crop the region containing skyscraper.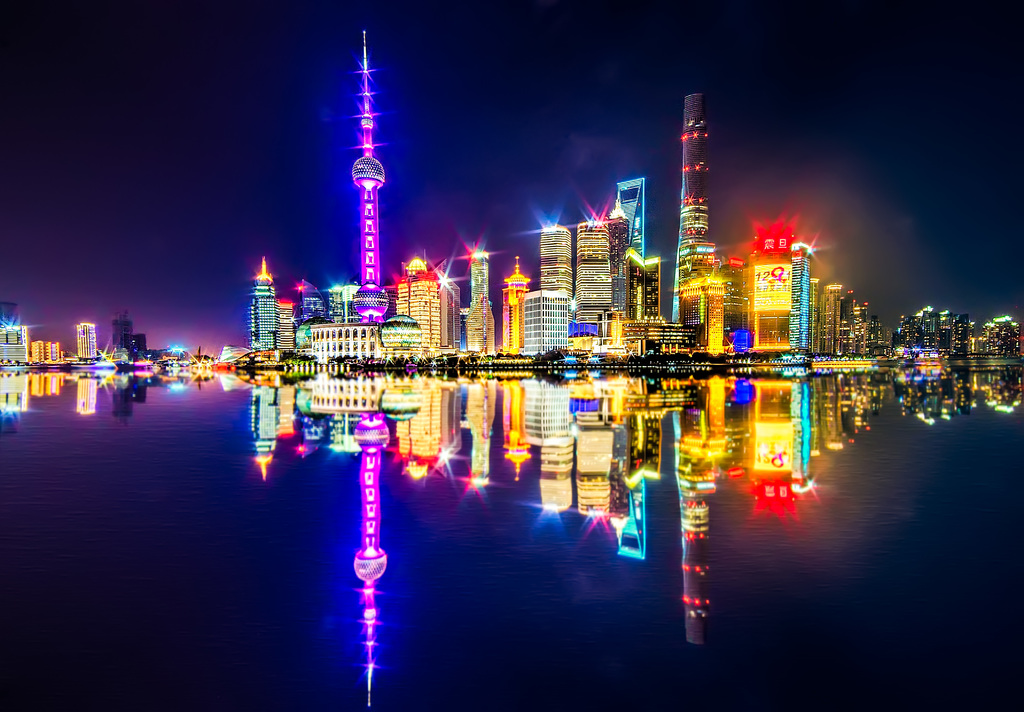
Crop region: {"x1": 506, "y1": 258, "x2": 529, "y2": 355}.
